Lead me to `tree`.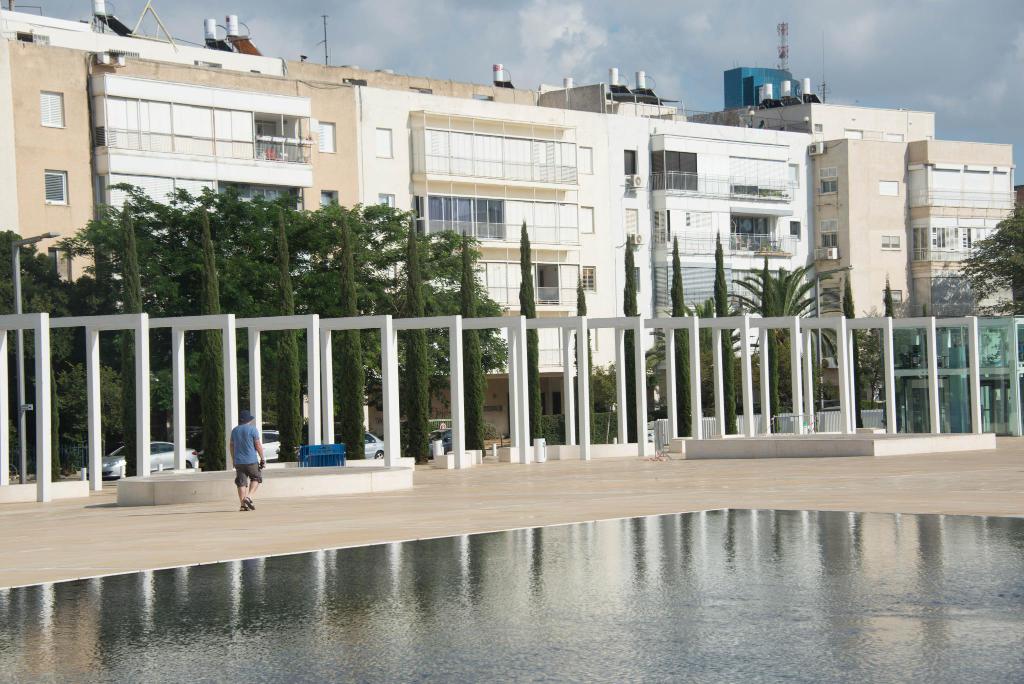
Lead to x1=828 y1=317 x2=928 y2=409.
